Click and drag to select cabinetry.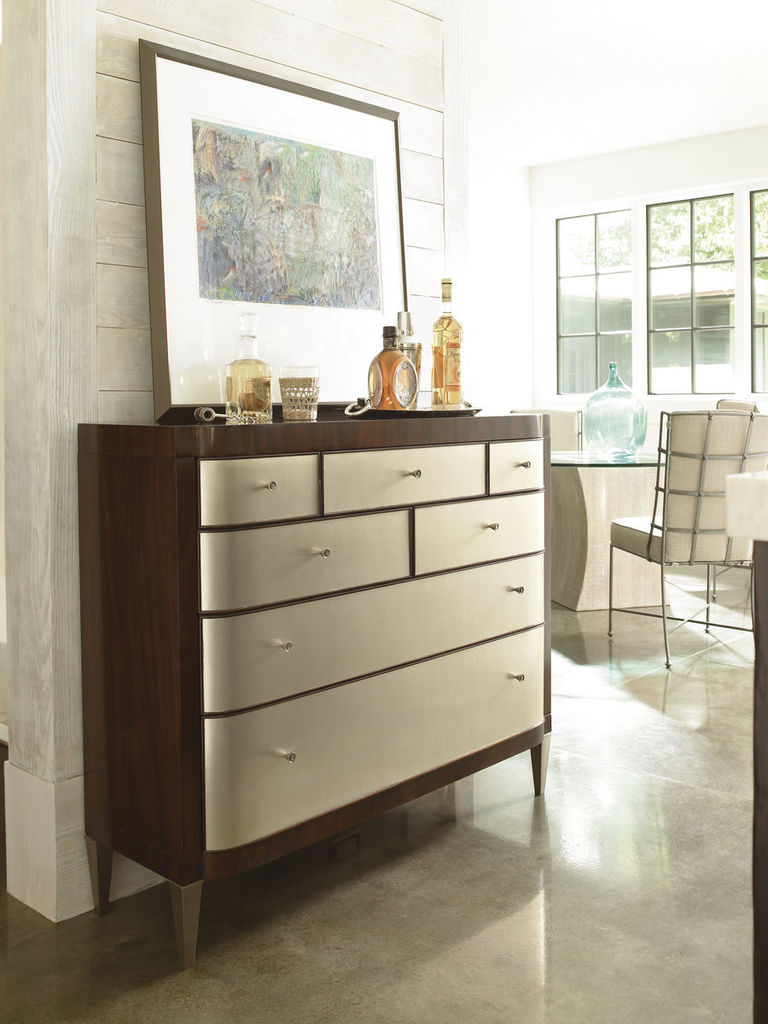
Selection: [544, 436, 666, 600].
